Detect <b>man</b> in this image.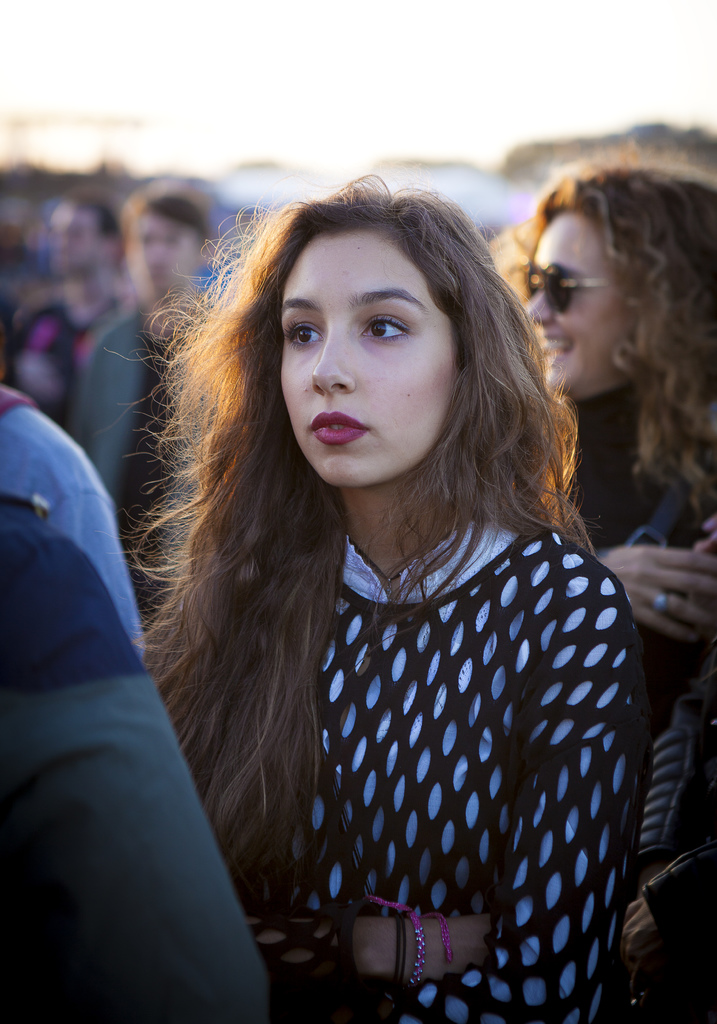
Detection: region(0, 493, 268, 1023).
